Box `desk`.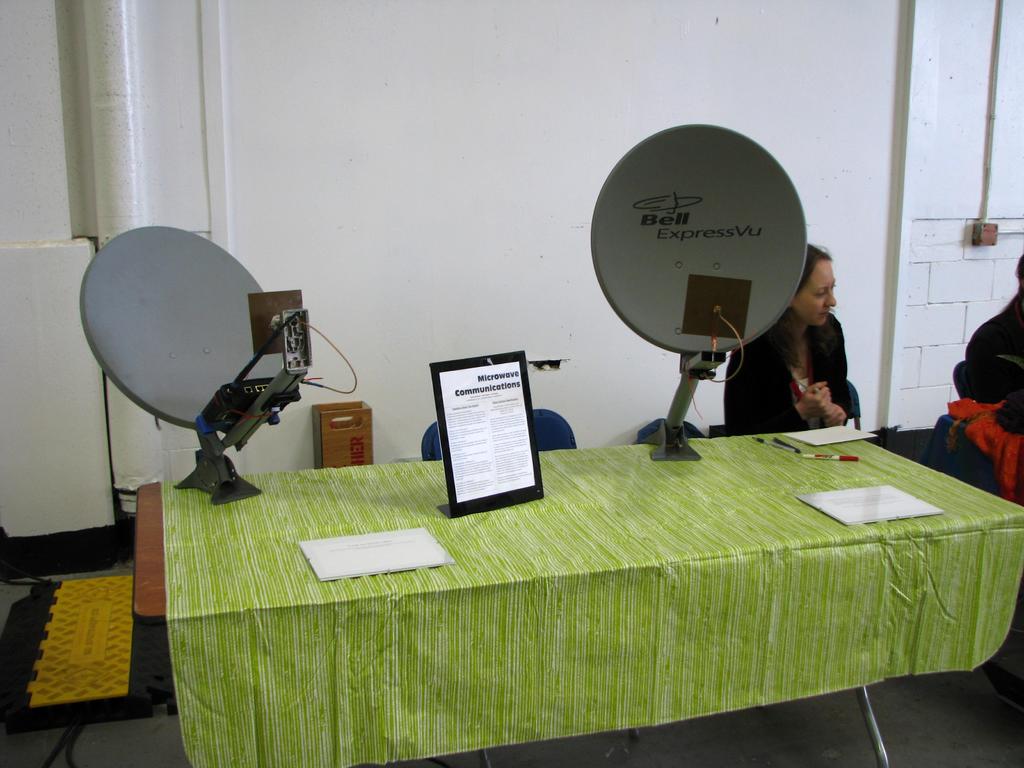
{"x1": 138, "y1": 433, "x2": 1023, "y2": 765}.
